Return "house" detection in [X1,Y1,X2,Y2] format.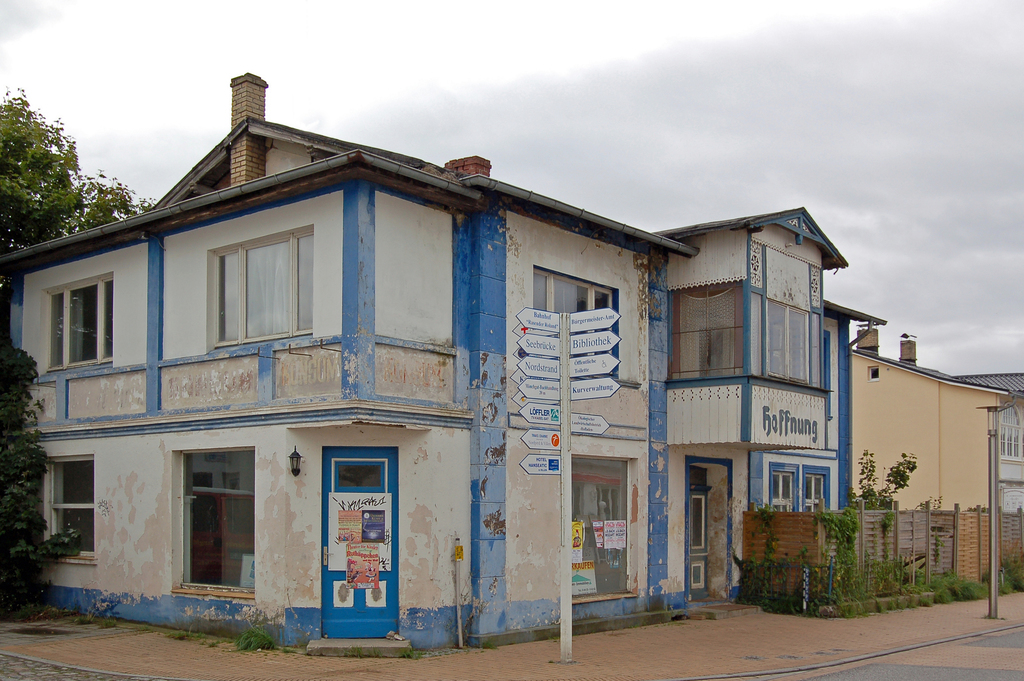
[0,69,885,662].
